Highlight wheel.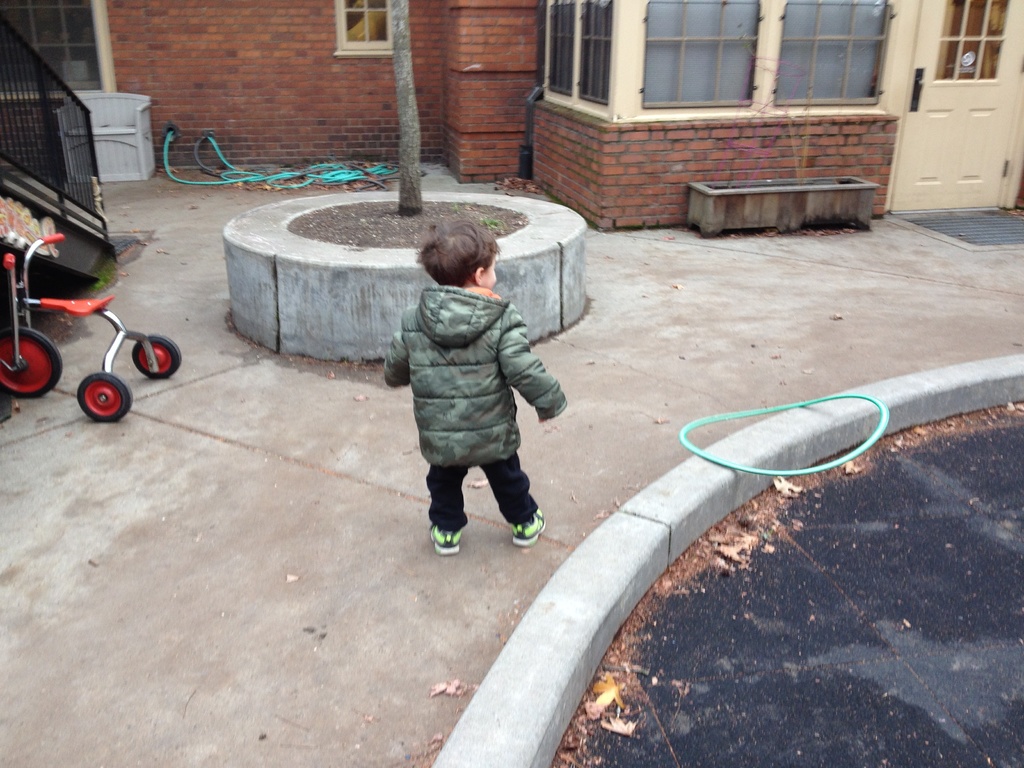
Highlighted region: [left=81, top=367, right=134, bottom=427].
